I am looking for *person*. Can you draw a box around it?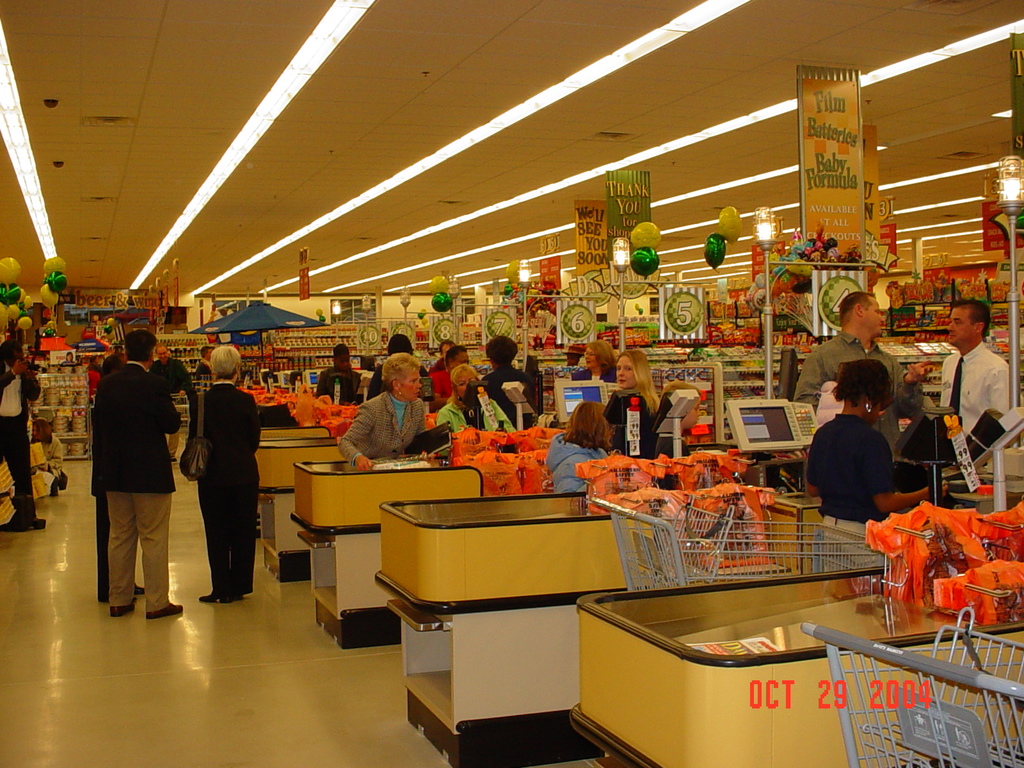
Sure, the bounding box is [367, 331, 435, 402].
